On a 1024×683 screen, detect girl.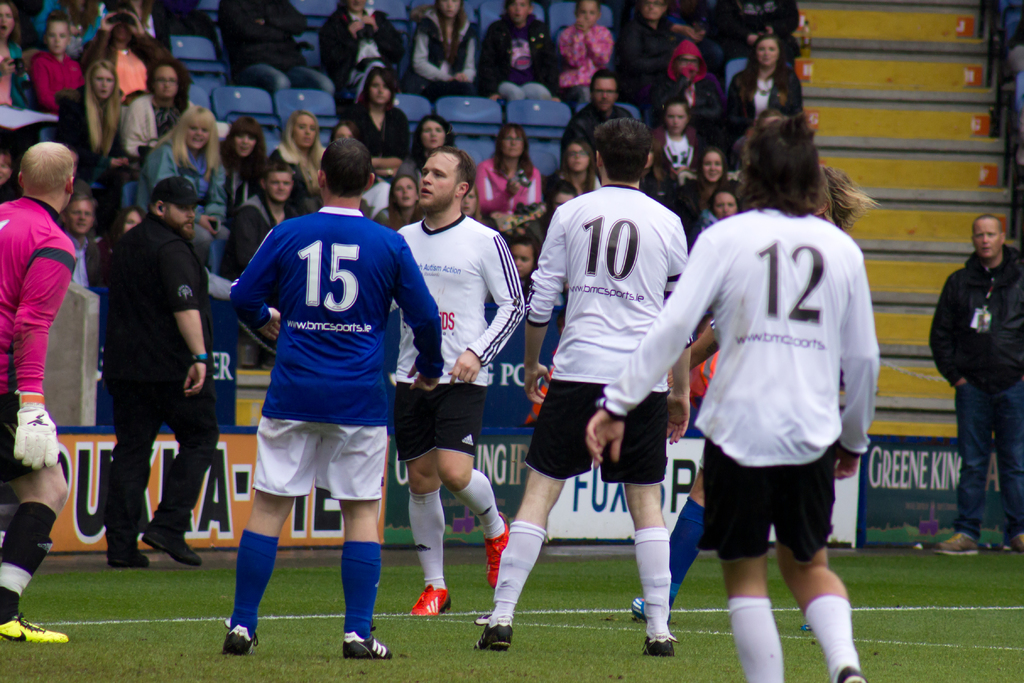
detection(224, 114, 271, 202).
